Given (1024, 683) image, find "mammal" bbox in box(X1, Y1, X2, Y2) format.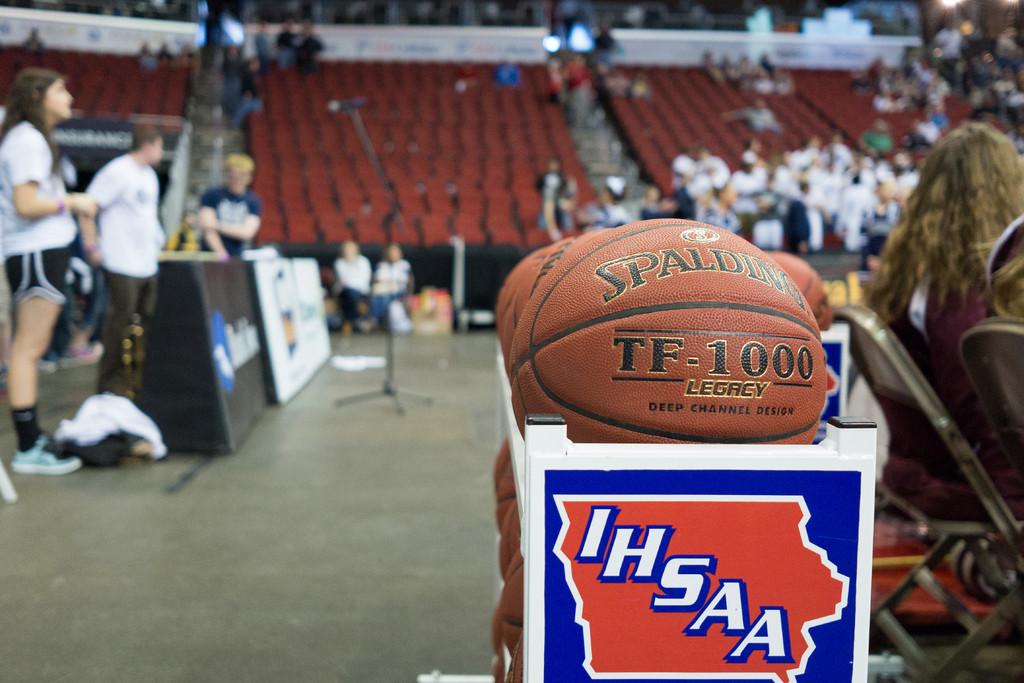
box(195, 150, 264, 260).
